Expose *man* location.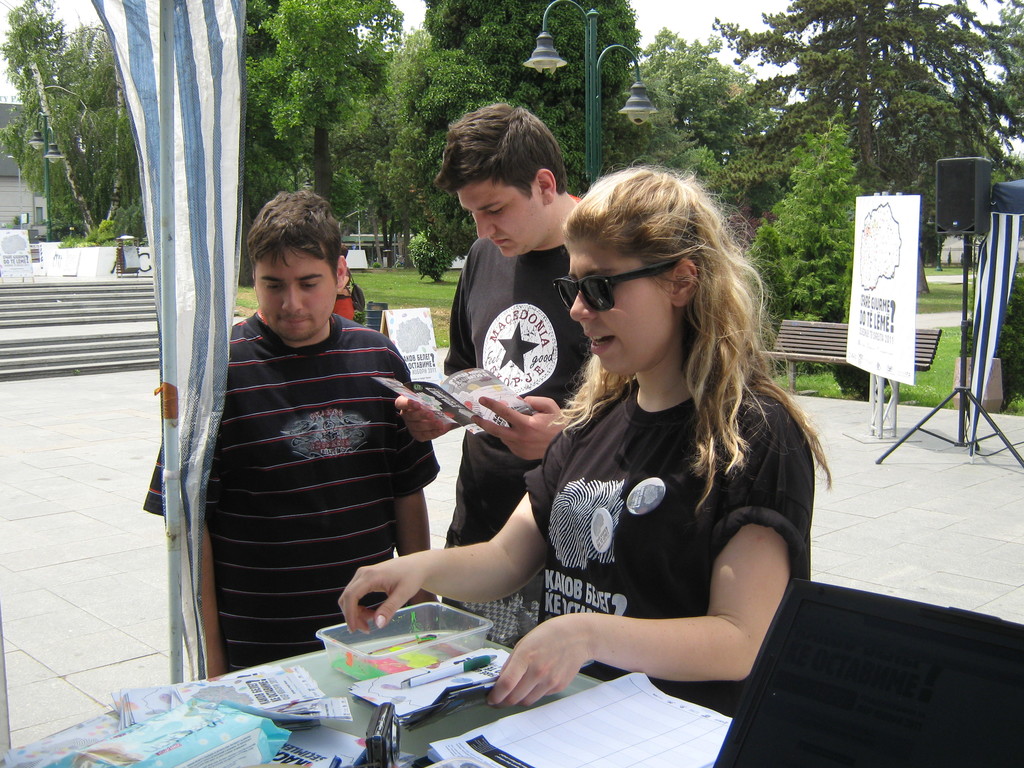
Exposed at crop(170, 198, 449, 684).
